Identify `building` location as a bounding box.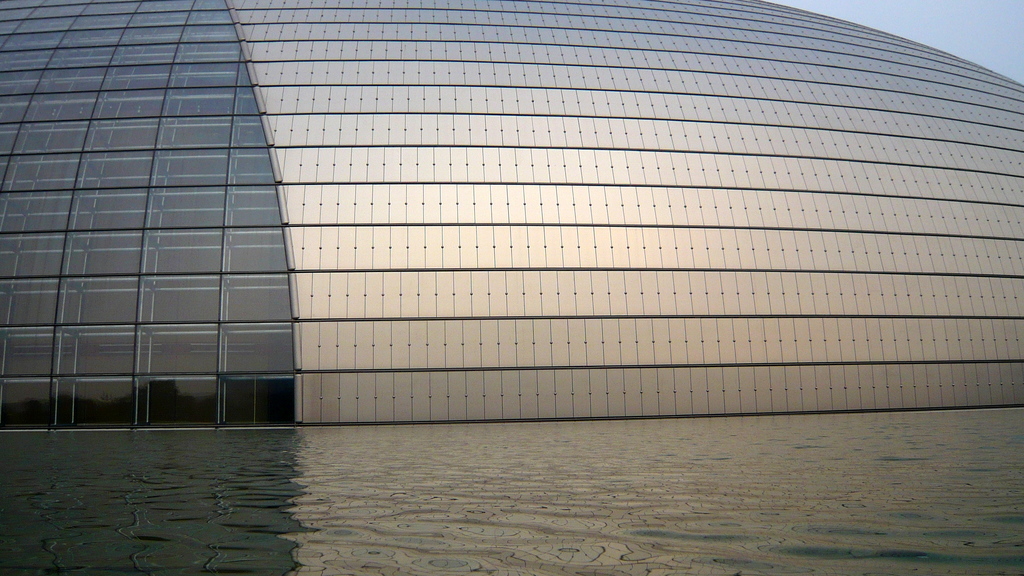
box(0, 0, 1023, 431).
